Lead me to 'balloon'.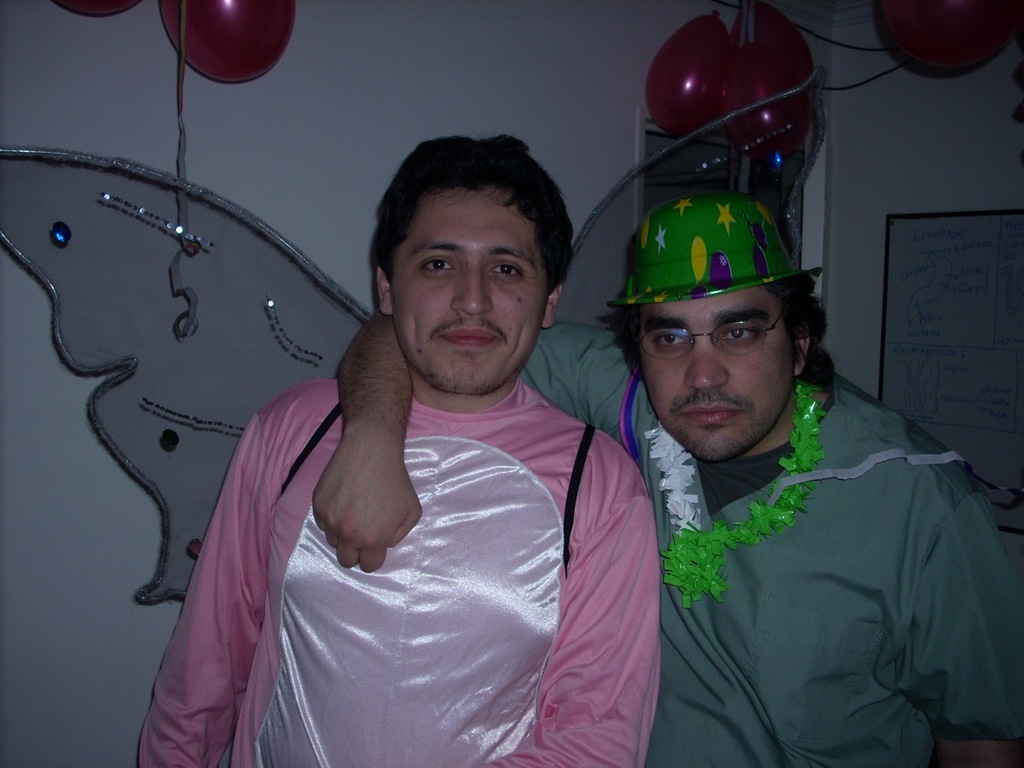
Lead to {"left": 53, "top": 0, "right": 134, "bottom": 18}.
